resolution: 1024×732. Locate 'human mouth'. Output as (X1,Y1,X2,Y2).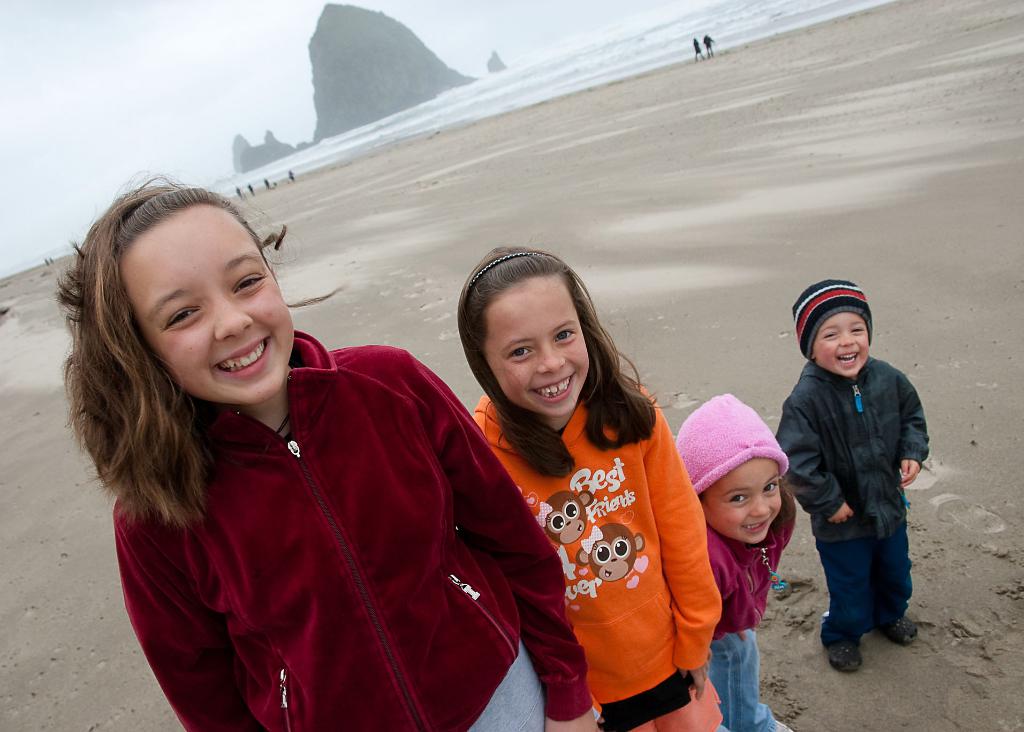
(214,334,271,378).
